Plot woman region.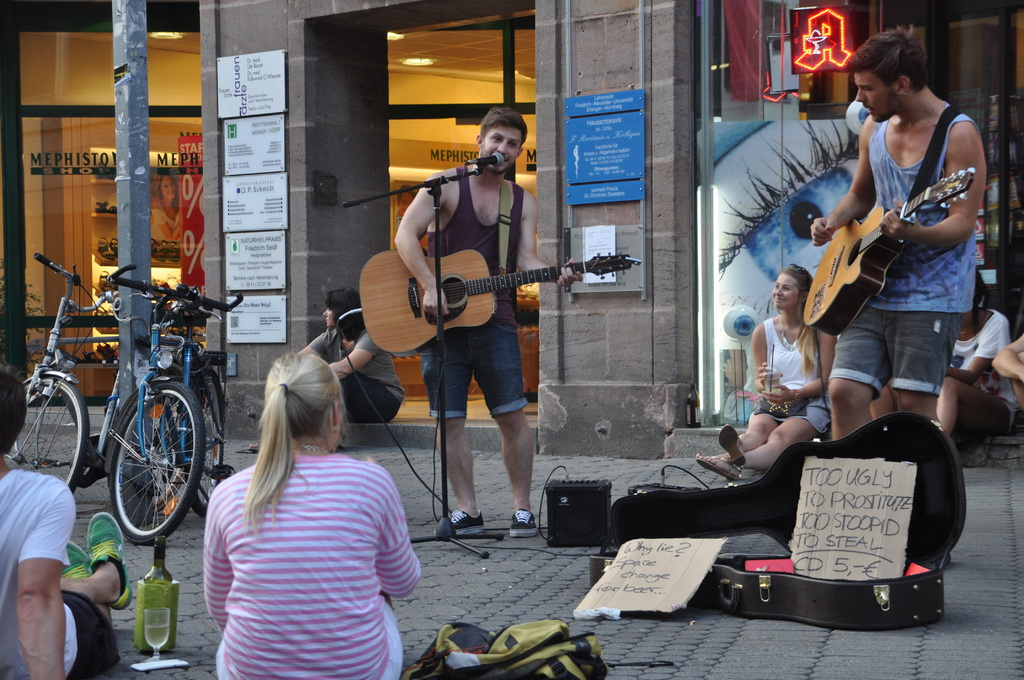
Plotted at bbox(243, 288, 407, 457).
